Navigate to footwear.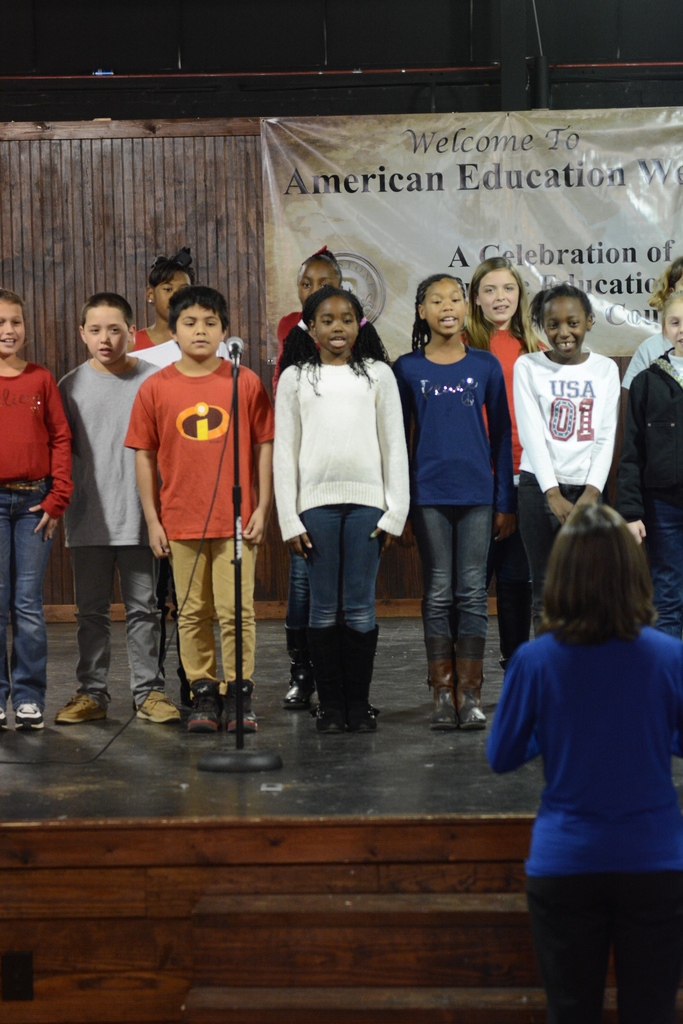
Navigation target: {"x1": 425, "y1": 638, "x2": 457, "y2": 732}.
